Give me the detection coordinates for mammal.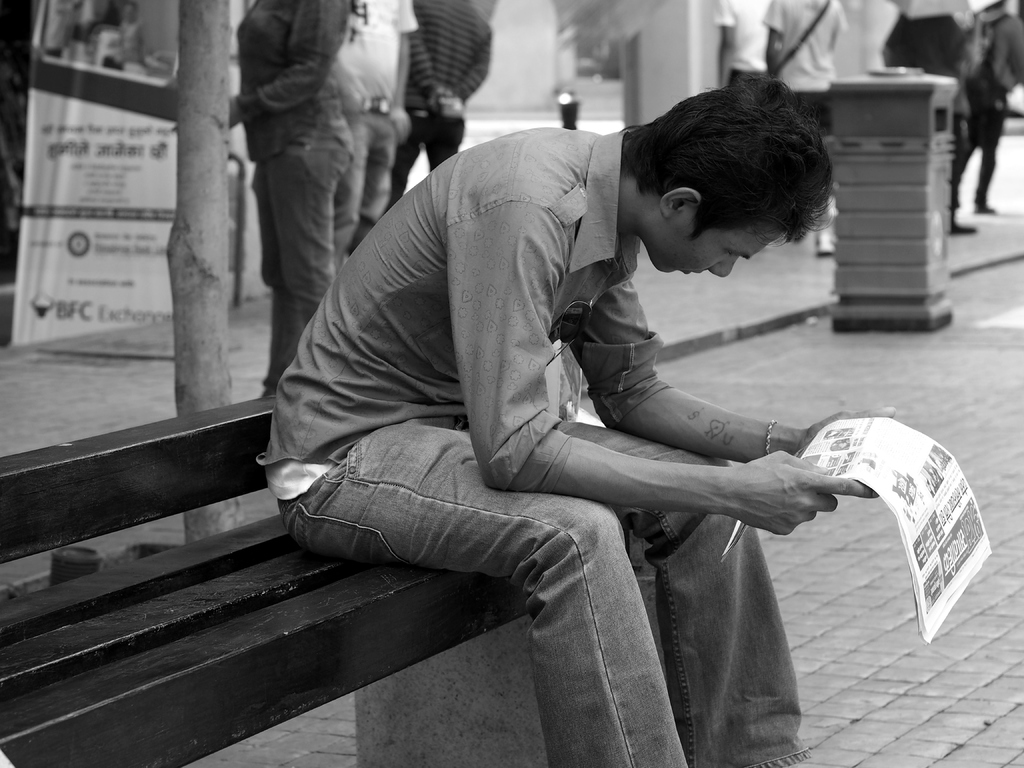
x1=960, y1=6, x2=1023, y2=214.
